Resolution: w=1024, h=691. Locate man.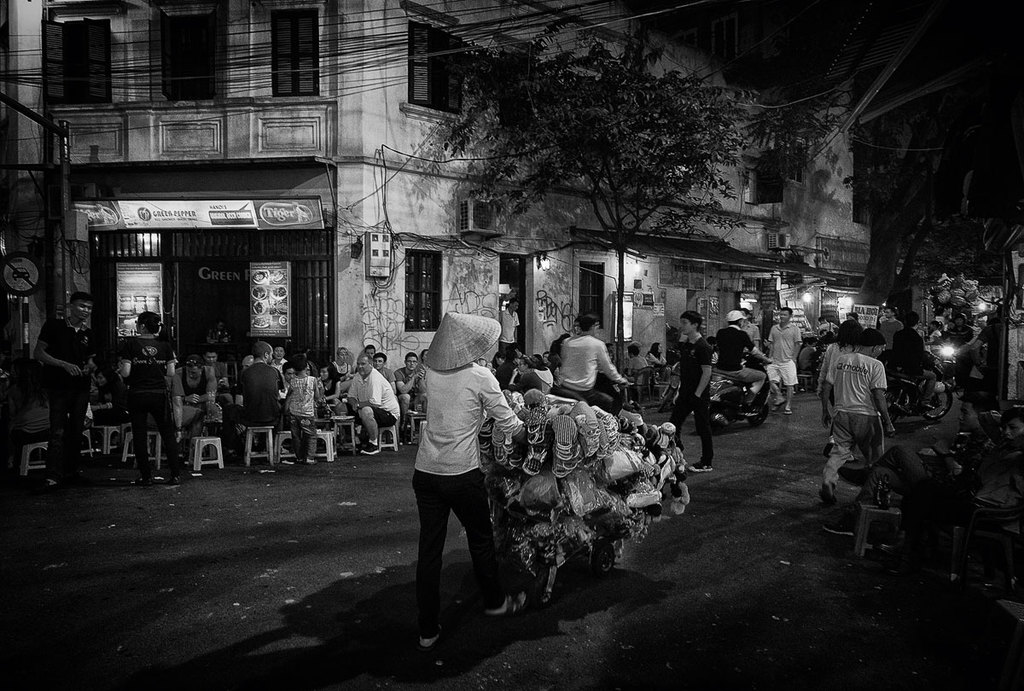
box(394, 352, 430, 427).
